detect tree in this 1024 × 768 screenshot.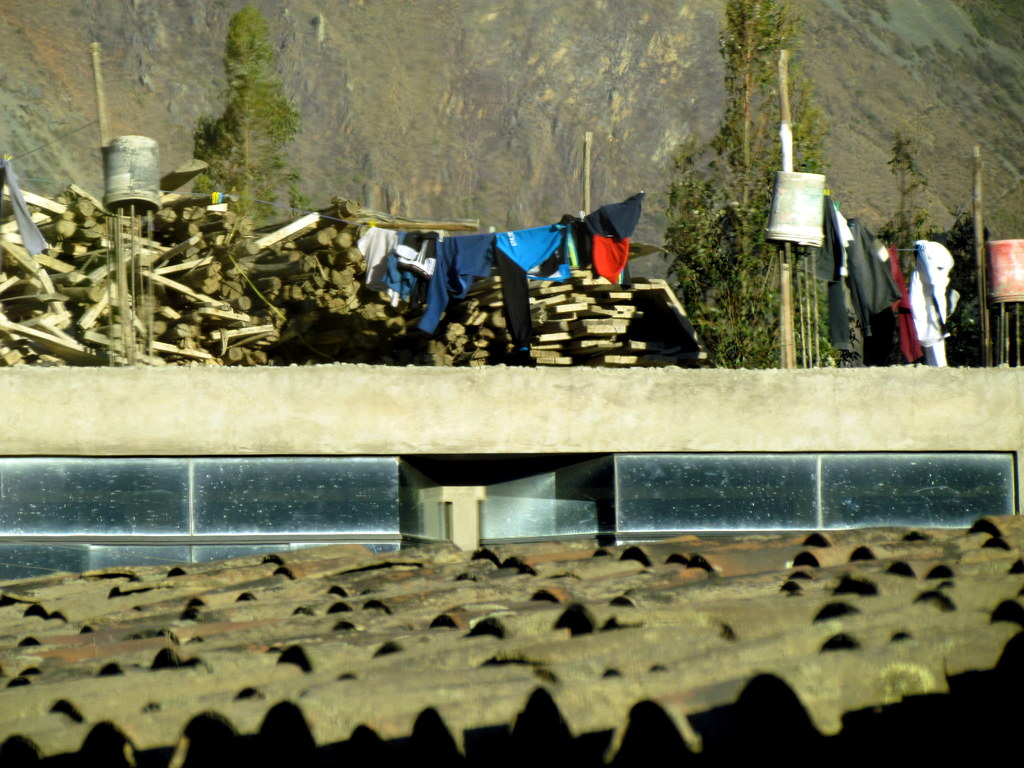
Detection: region(660, 0, 836, 364).
